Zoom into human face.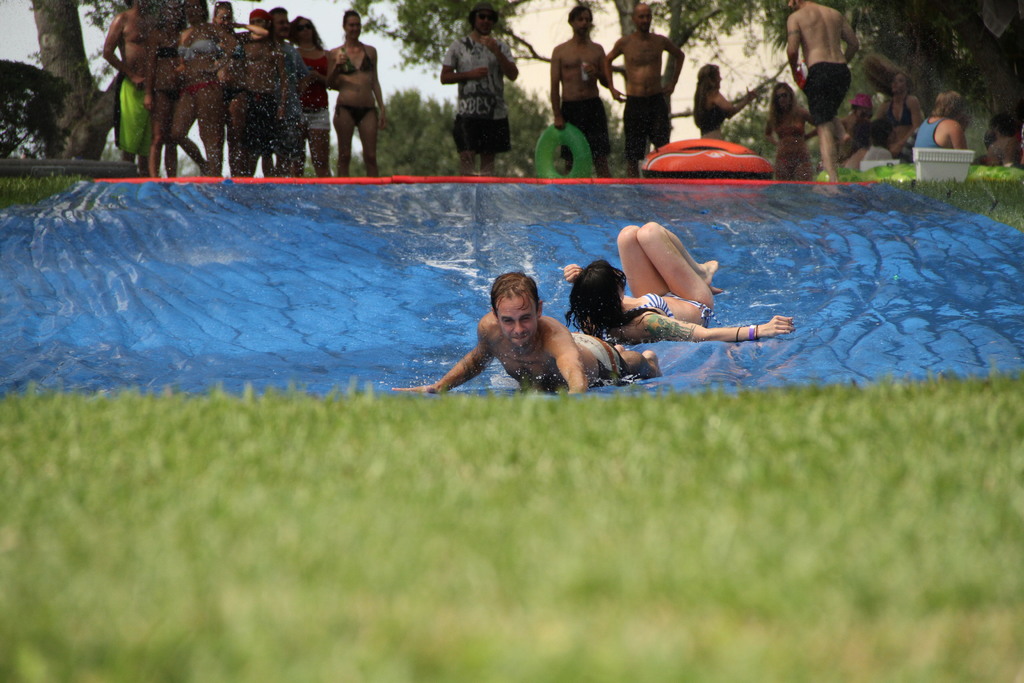
Zoom target: (left=495, top=287, right=540, bottom=356).
